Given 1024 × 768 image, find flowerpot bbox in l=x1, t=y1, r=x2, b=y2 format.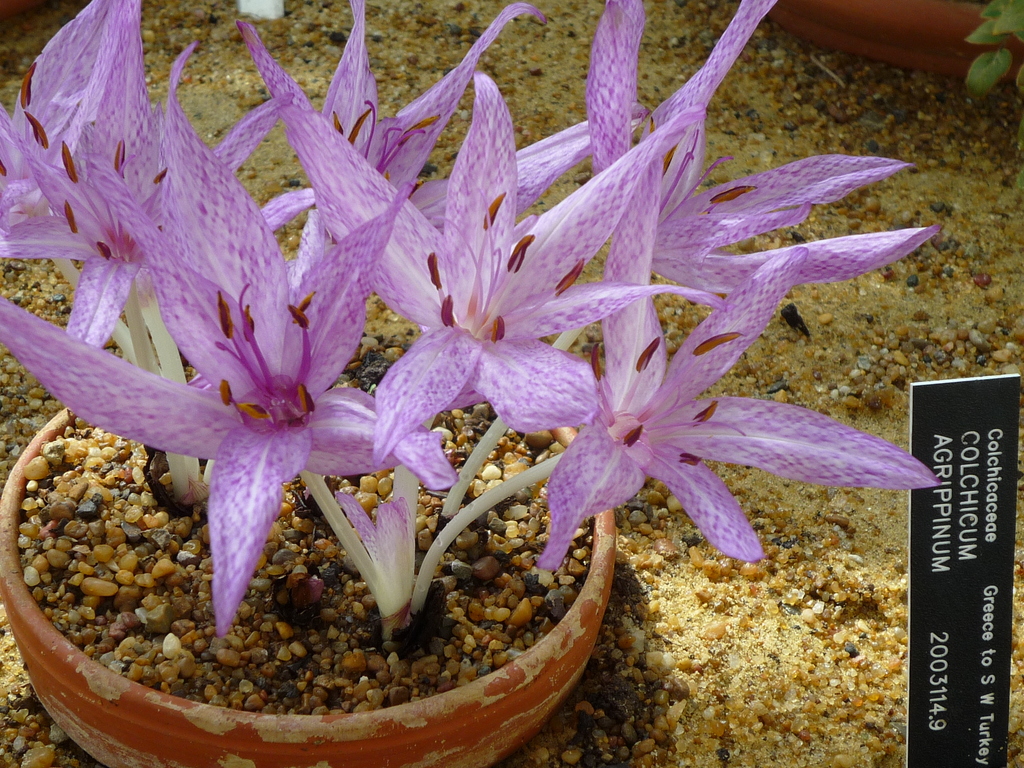
l=1, t=349, r=614, b=767.
